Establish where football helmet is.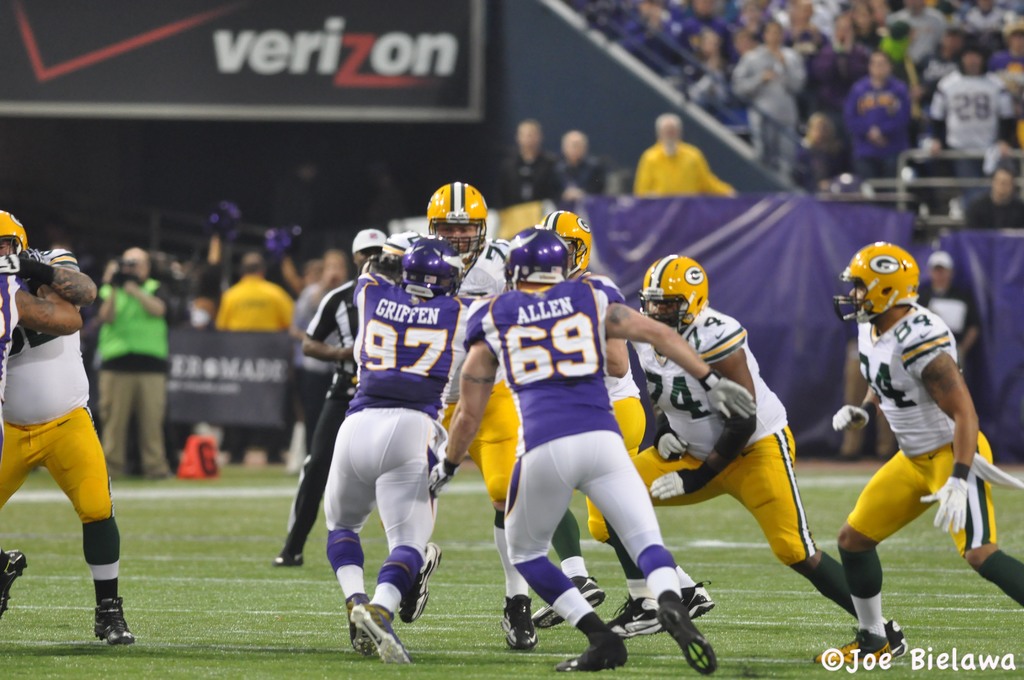
Established at <region>543, 204, 596, 282</region>.
